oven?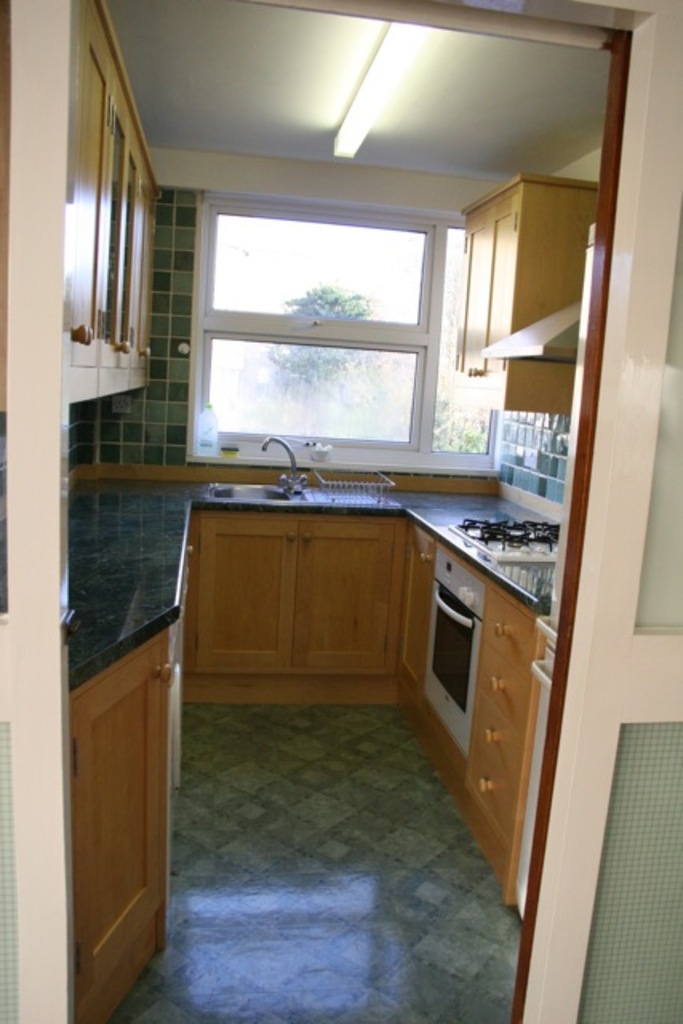
bbox=(424, 546, 486, 752)
